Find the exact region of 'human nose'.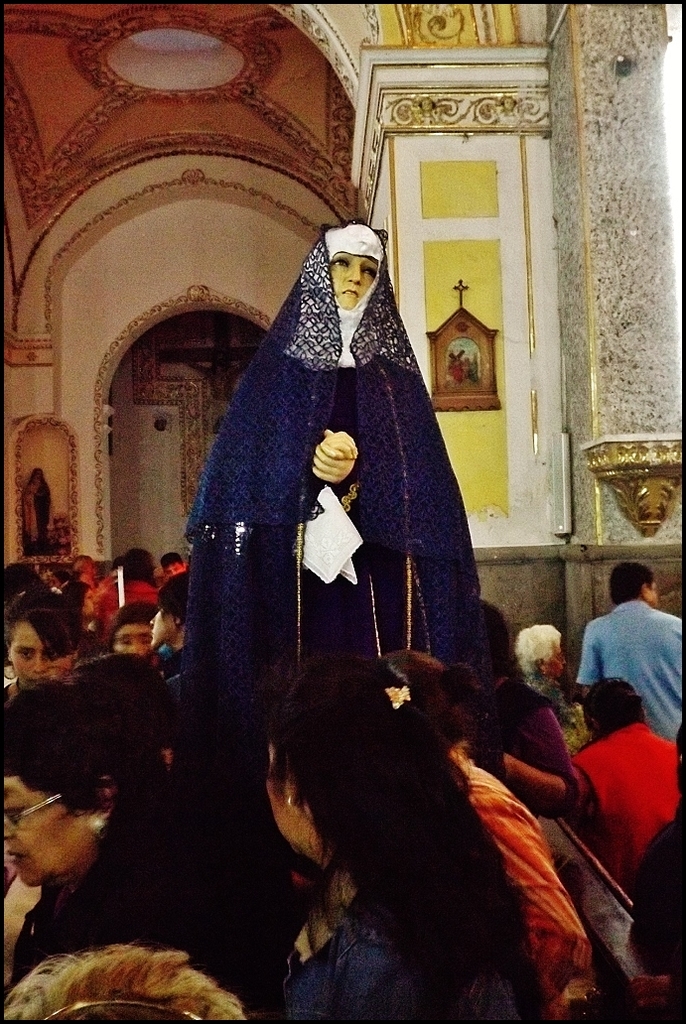
Exact region: <region>346, 266, 359, 284</region>.
